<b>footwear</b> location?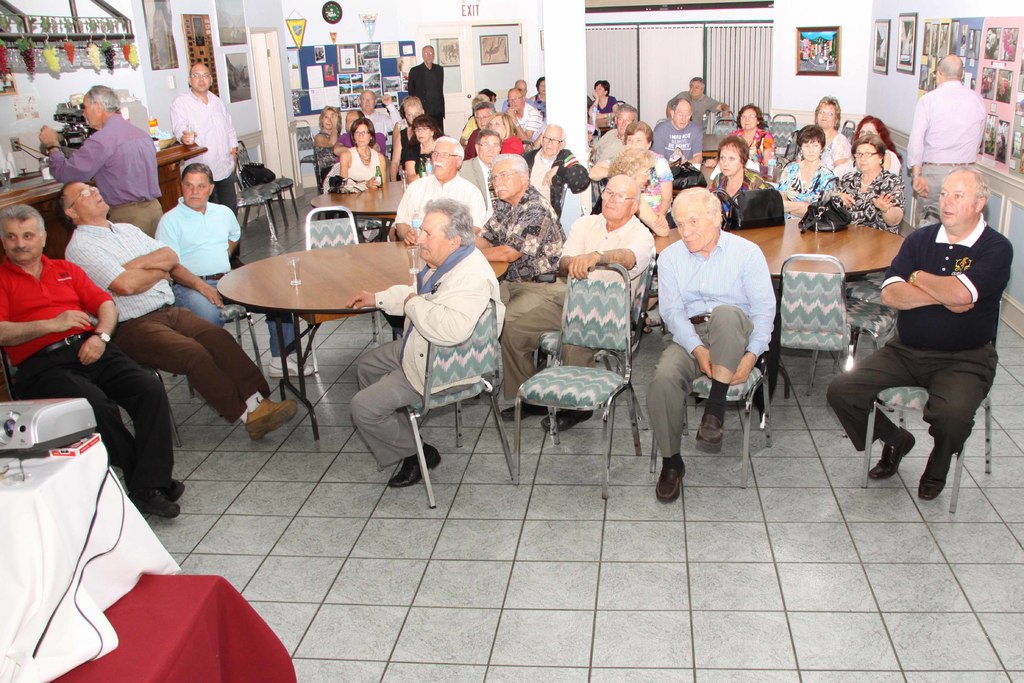
[x1=648, y1=445, x2=711, y2=506]
